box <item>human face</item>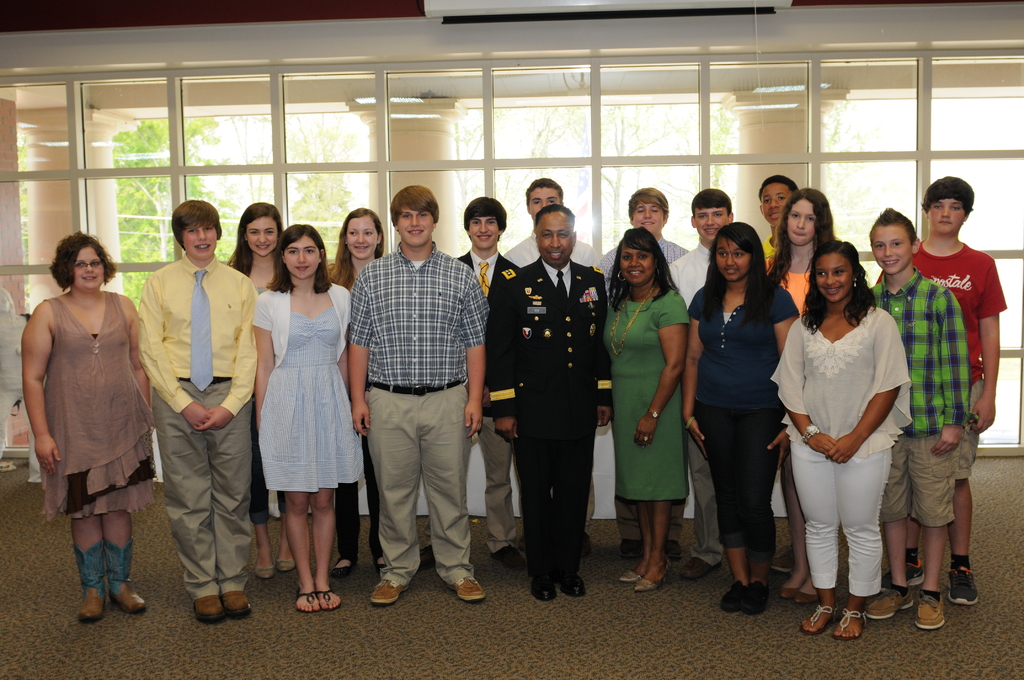
(182, 222, 217, 262)
